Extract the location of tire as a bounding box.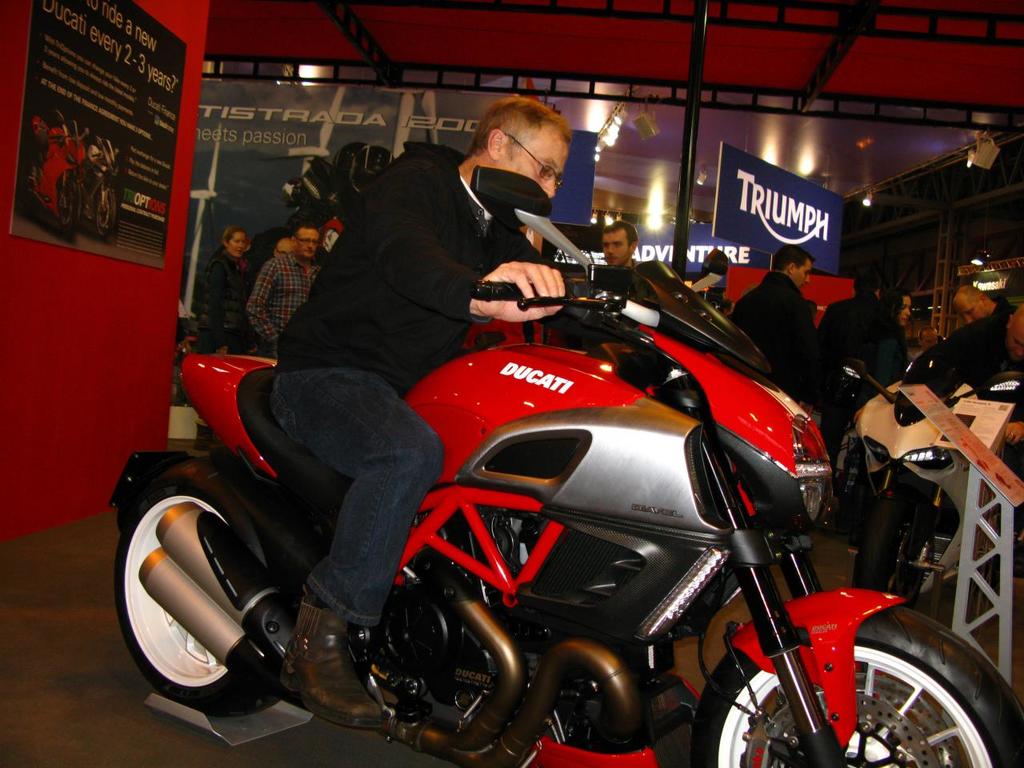
[114, 450, 305, 718].
